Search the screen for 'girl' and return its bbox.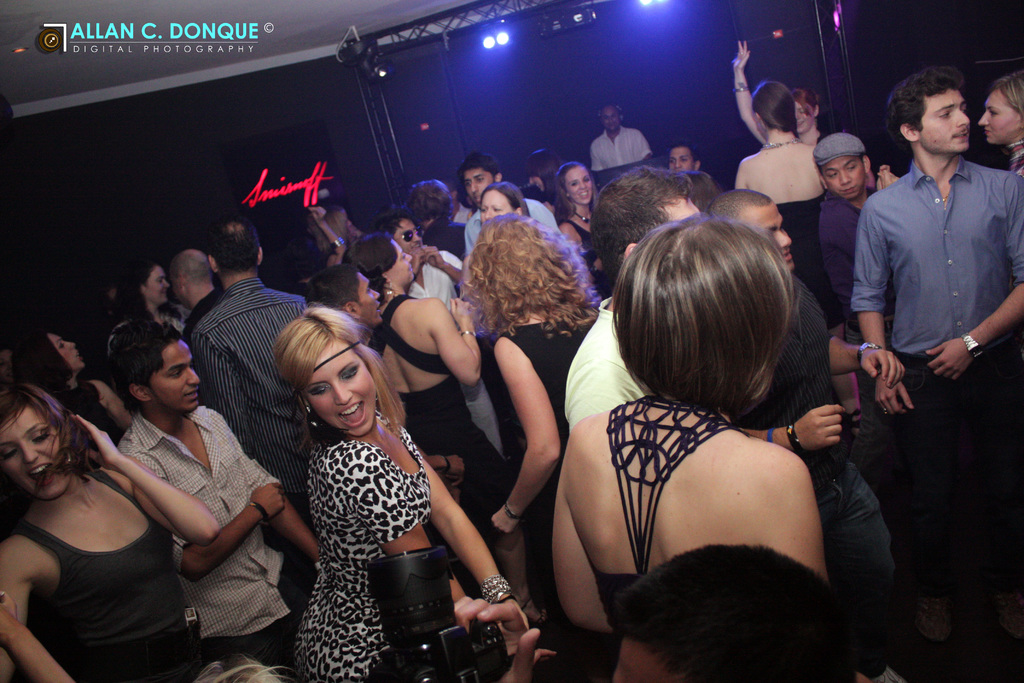
Found: pyautogui.locateOnScreen(552, 212, 878, 682).
